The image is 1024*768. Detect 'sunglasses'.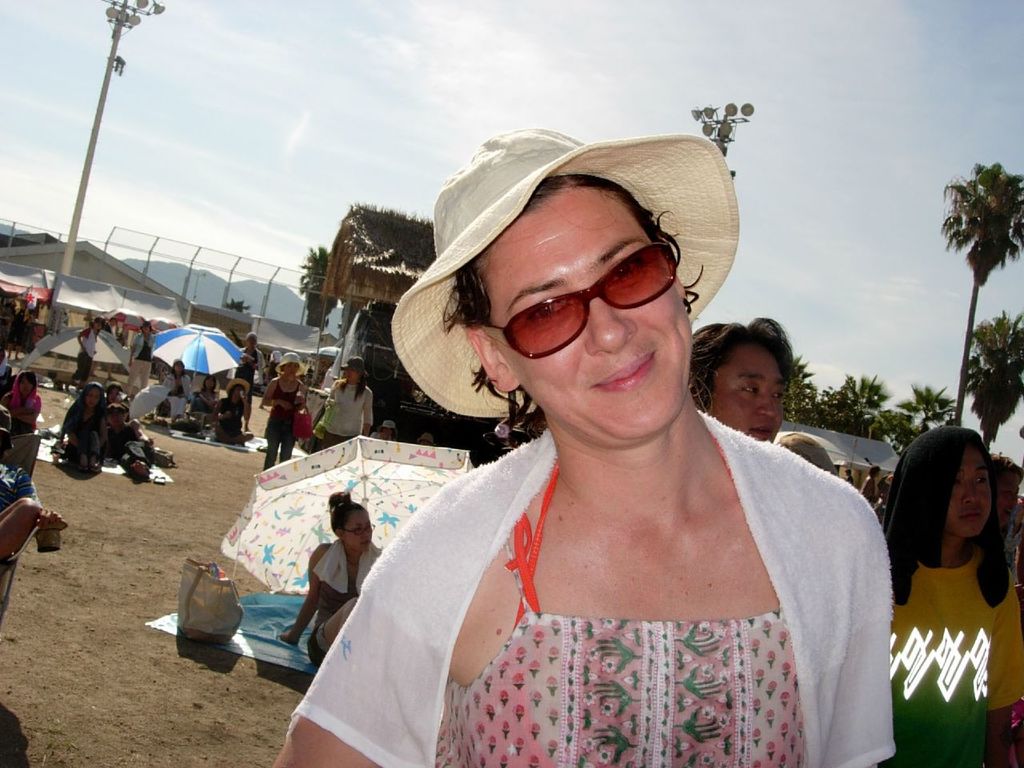
Detection: [486, 226, 672, 361].
